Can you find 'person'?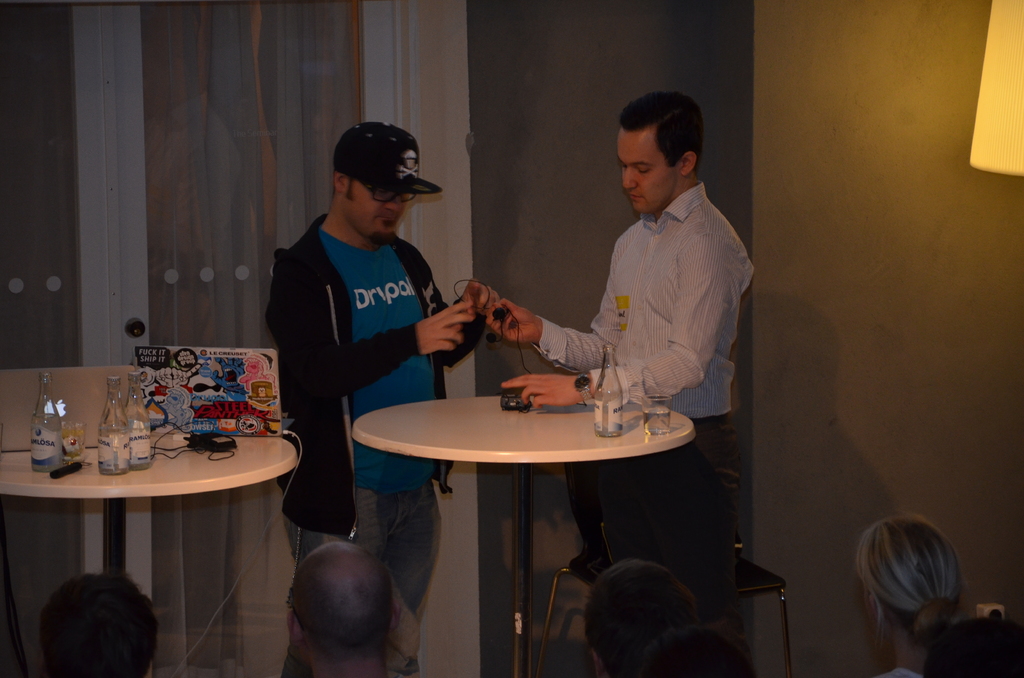
Yes, bounding box: (285,545,402,677).
